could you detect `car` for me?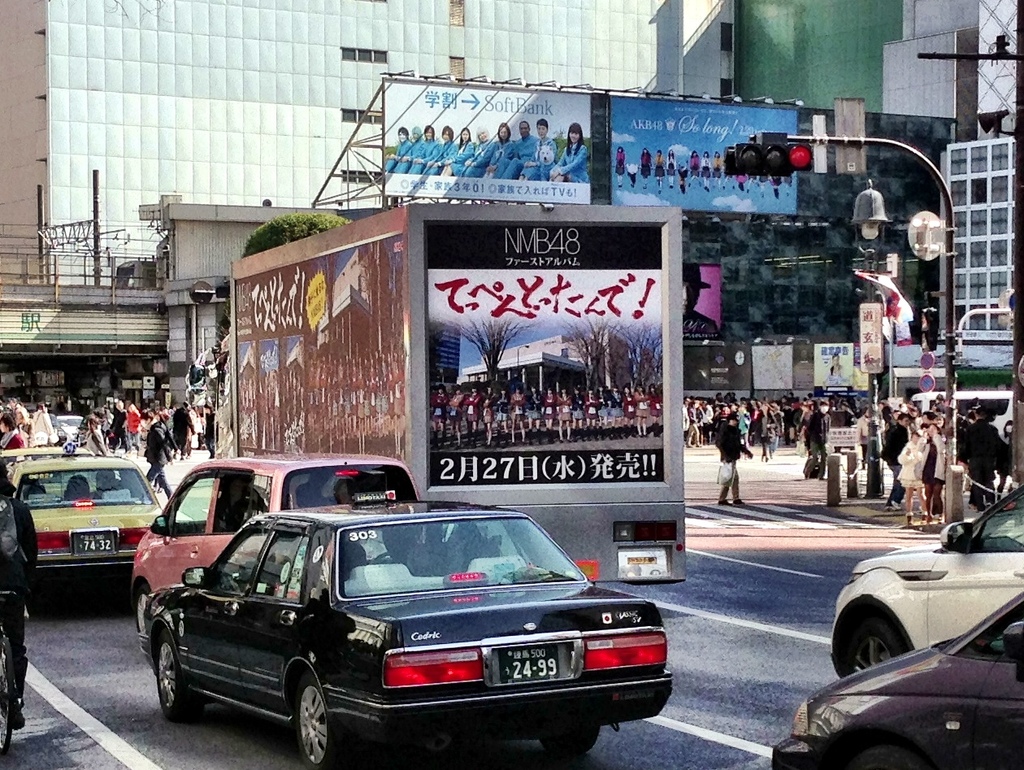
Detection result: [773,591,1021,769].
